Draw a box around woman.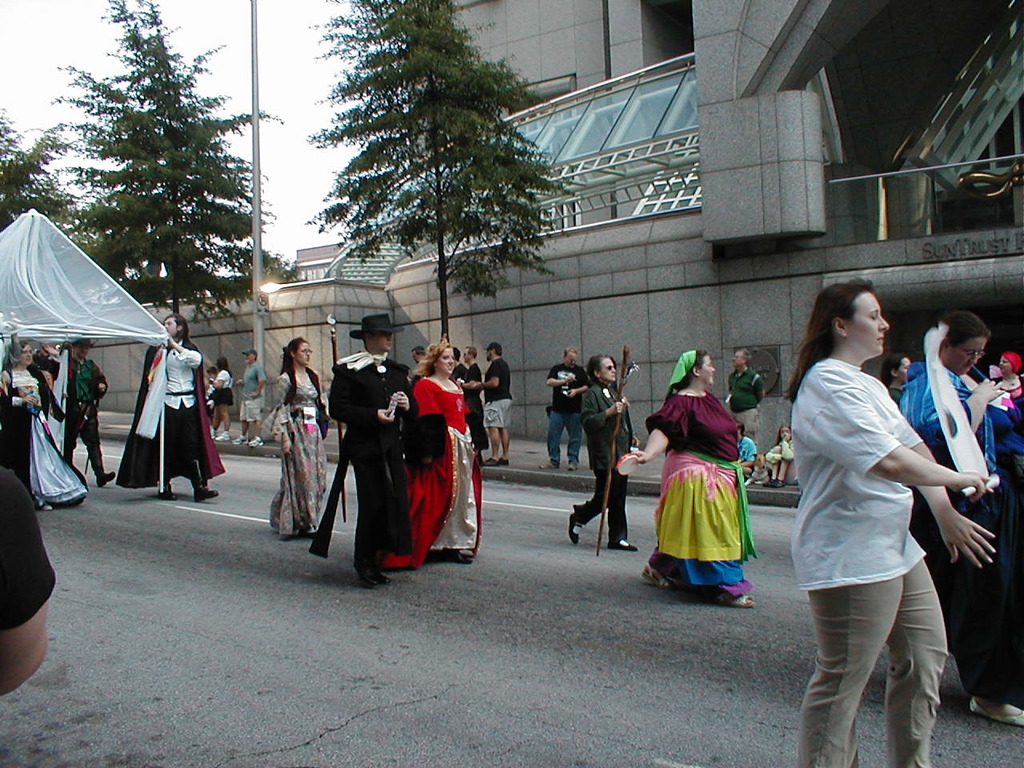
[774, 270, 977, 756].
